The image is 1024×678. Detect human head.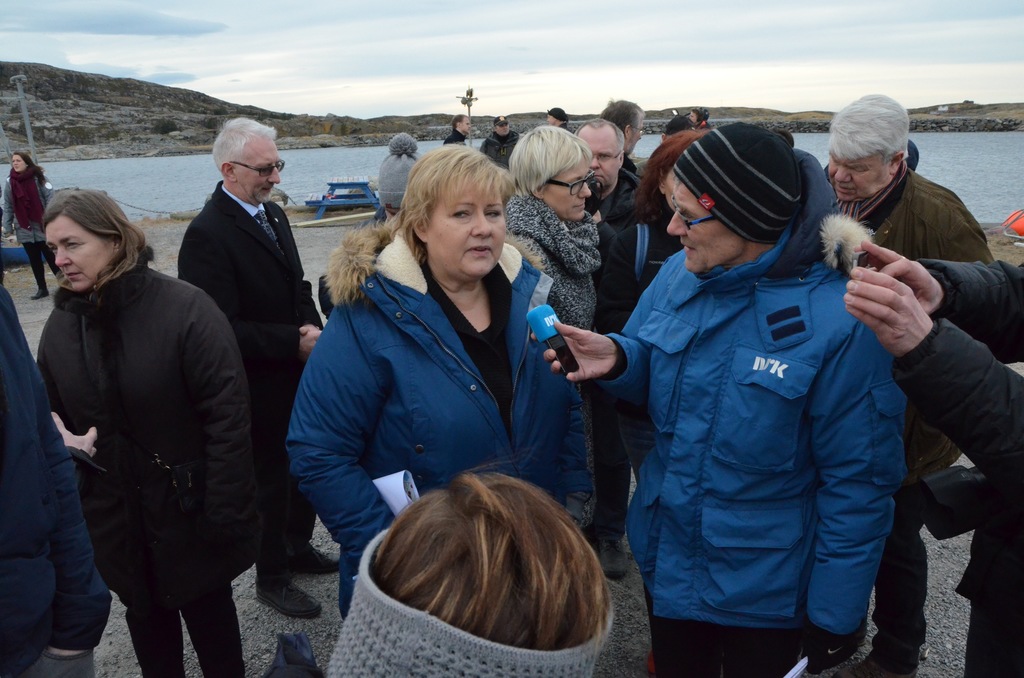
Detection: locate(42, 186, 120, 295).
